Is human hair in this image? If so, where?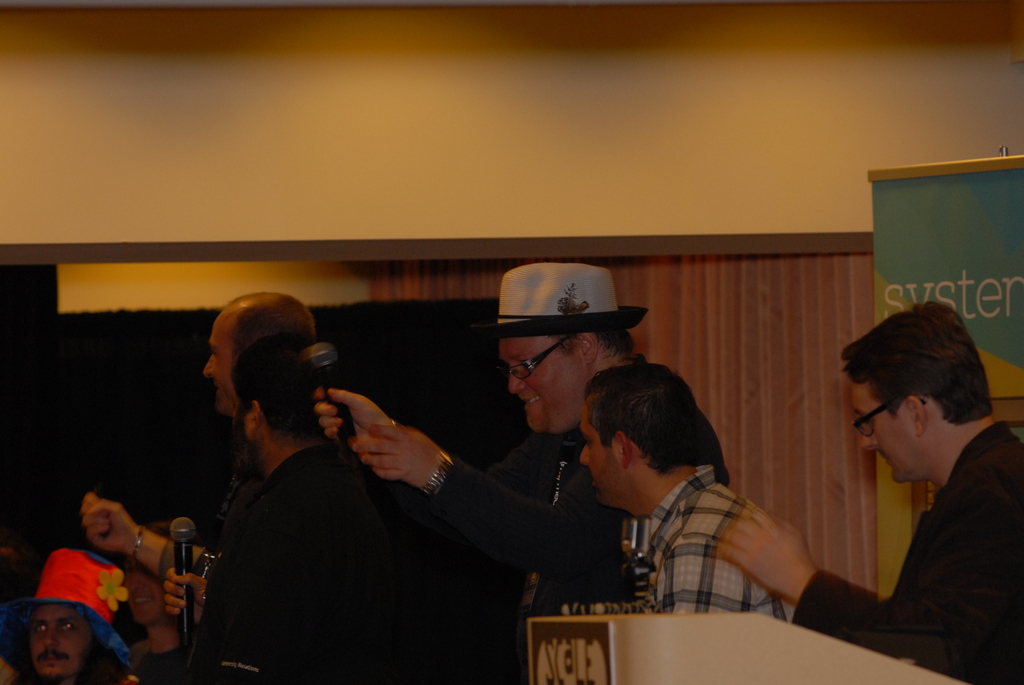
Yes, at [143,522,176,542].
